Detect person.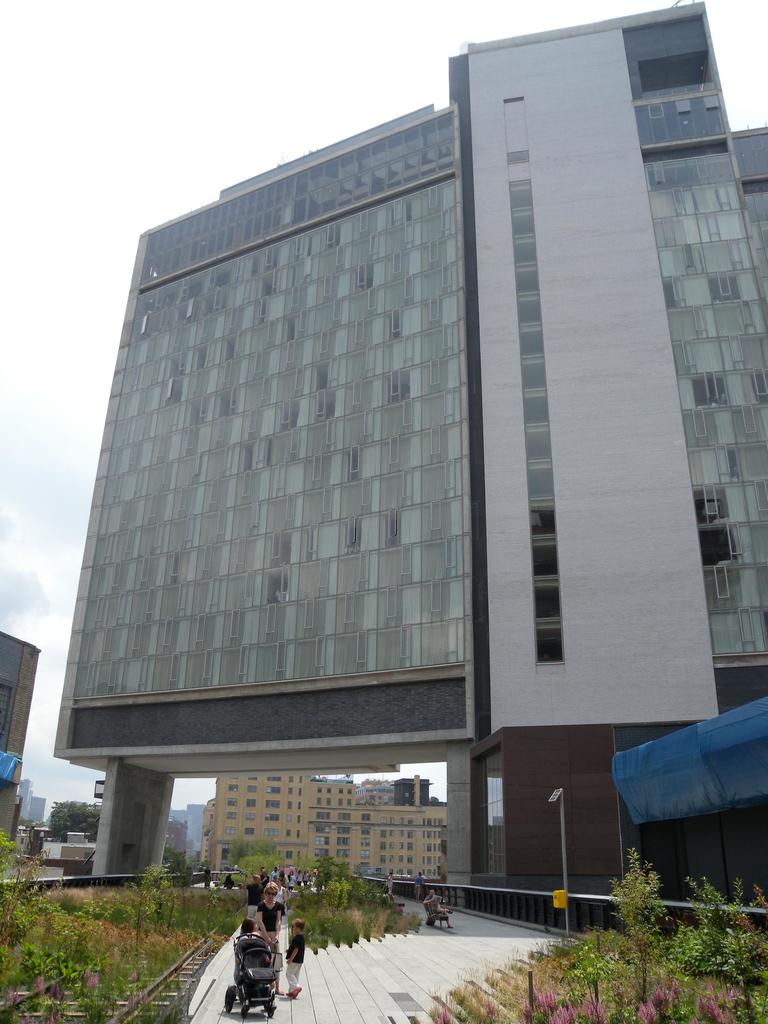
Detected at Rect(232, 916, 258, 951).
